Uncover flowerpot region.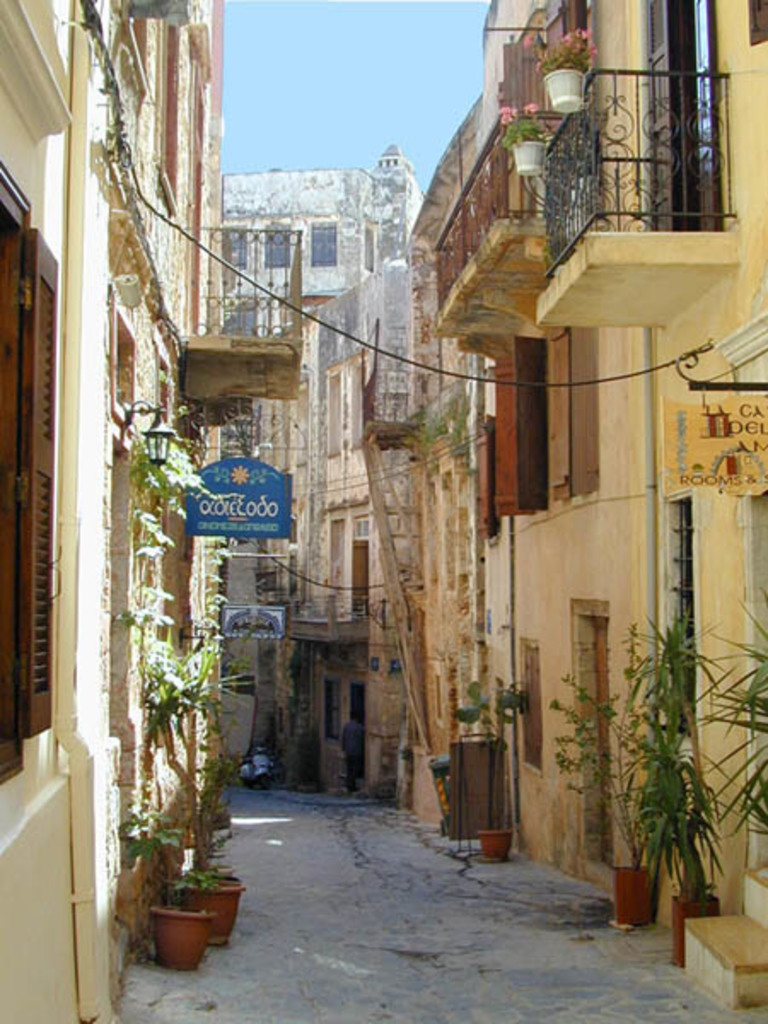
Uncovered: x1=539 y1=70 x2=584 y2=114.
